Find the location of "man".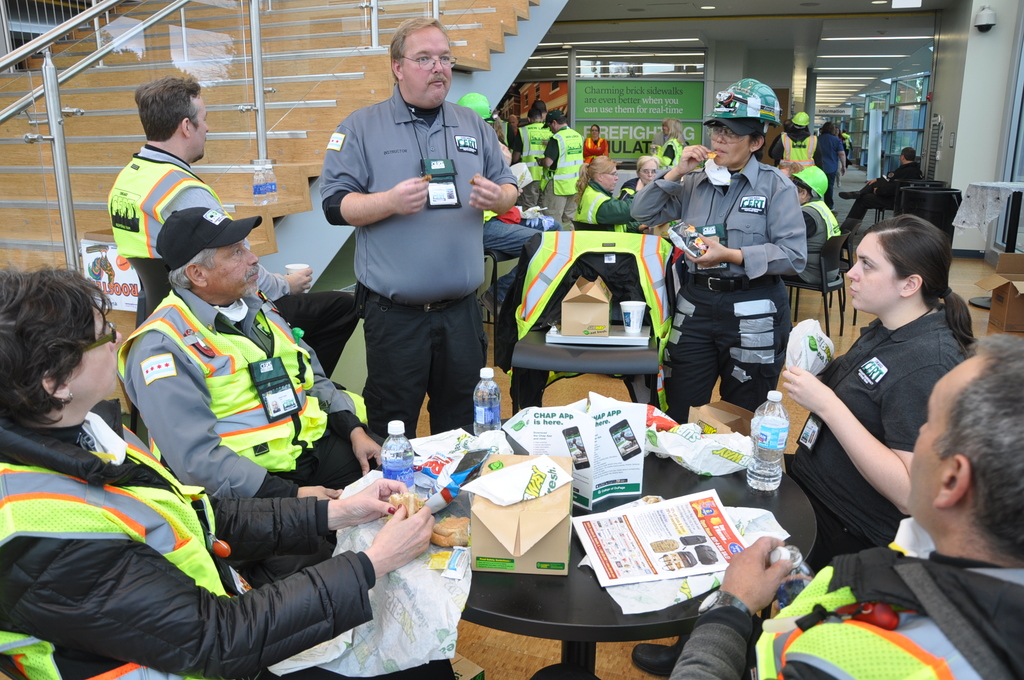
Location: Rect(312, 31, 515, 464).
